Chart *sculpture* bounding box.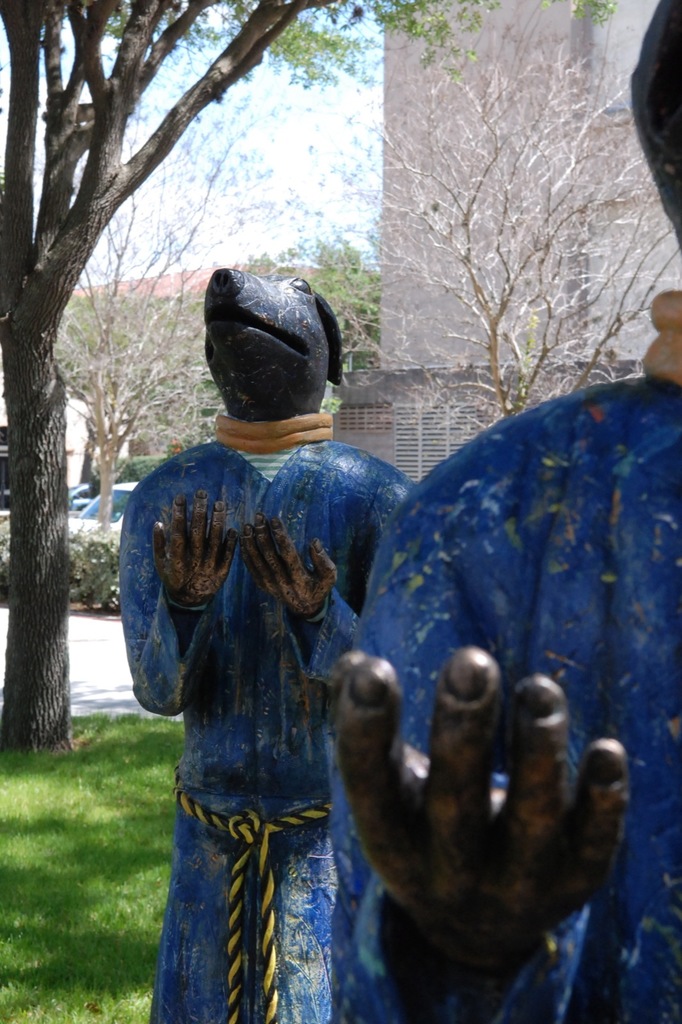
Charted: box(327, 0, 681, 1020).
